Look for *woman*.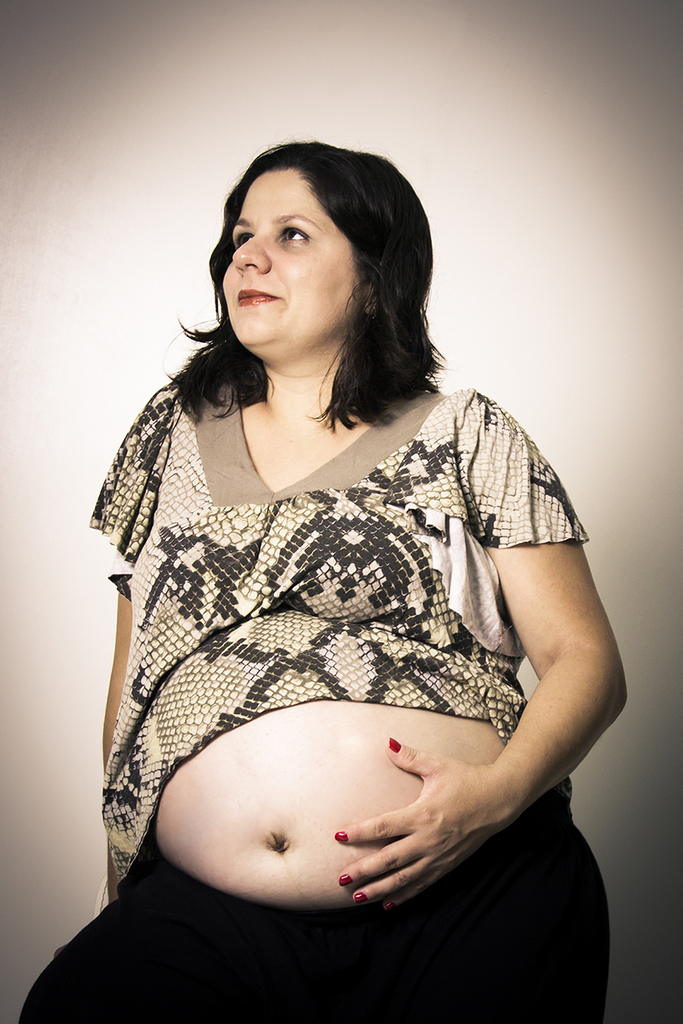
Found: [left=32, top=125, right=622, bottom=1014].
